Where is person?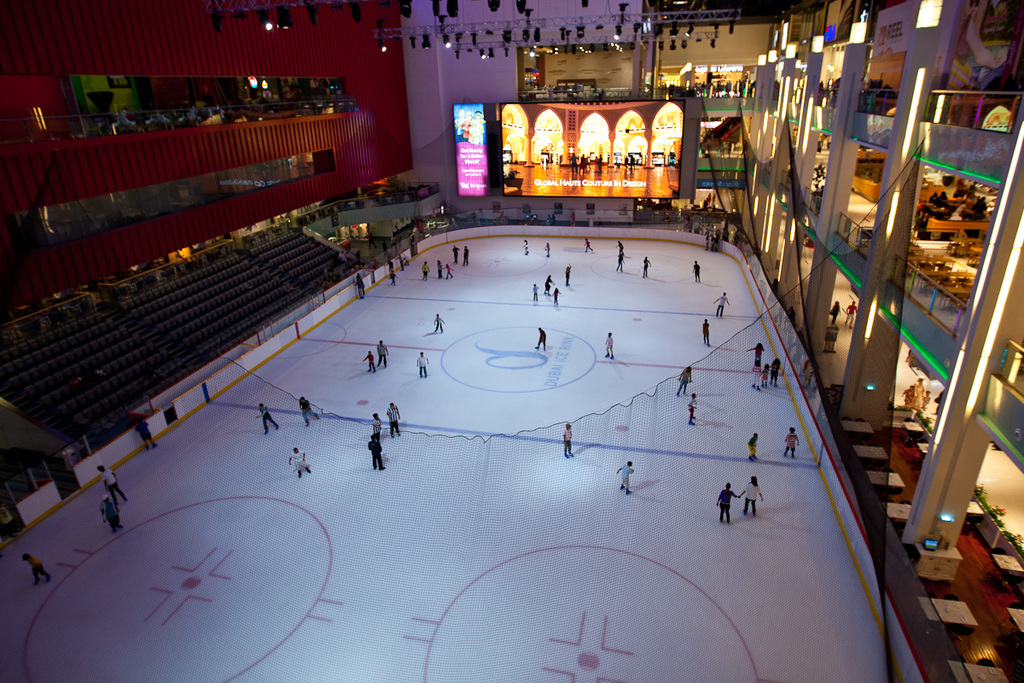
bbox=[564, 421, 573, 458].
